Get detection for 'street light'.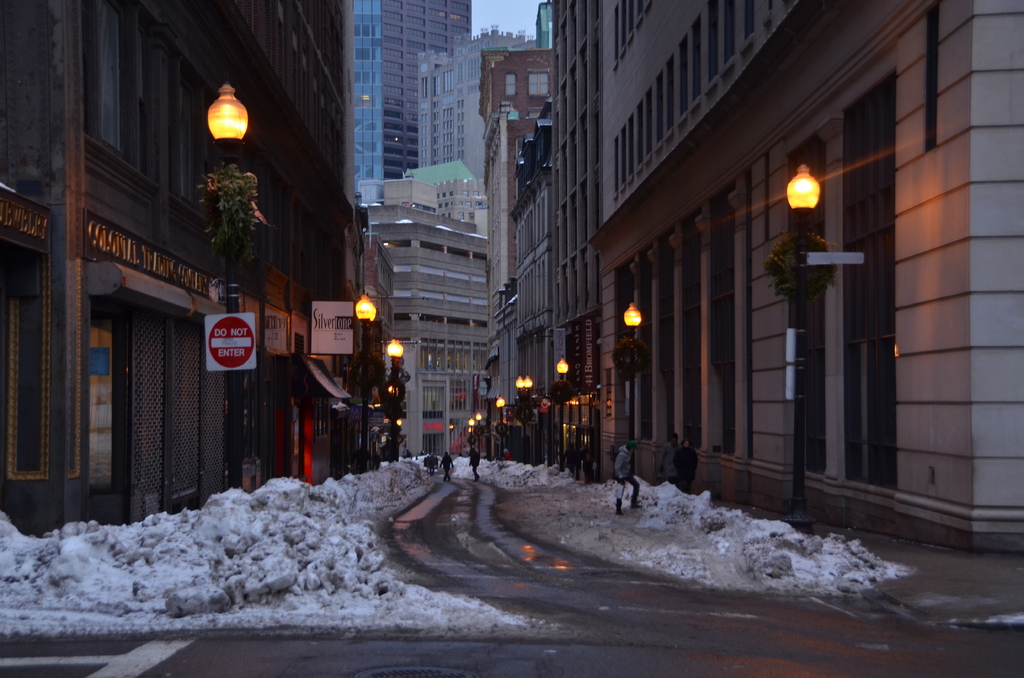
Detection: left=473, top=411, right=486, bottom=452.
